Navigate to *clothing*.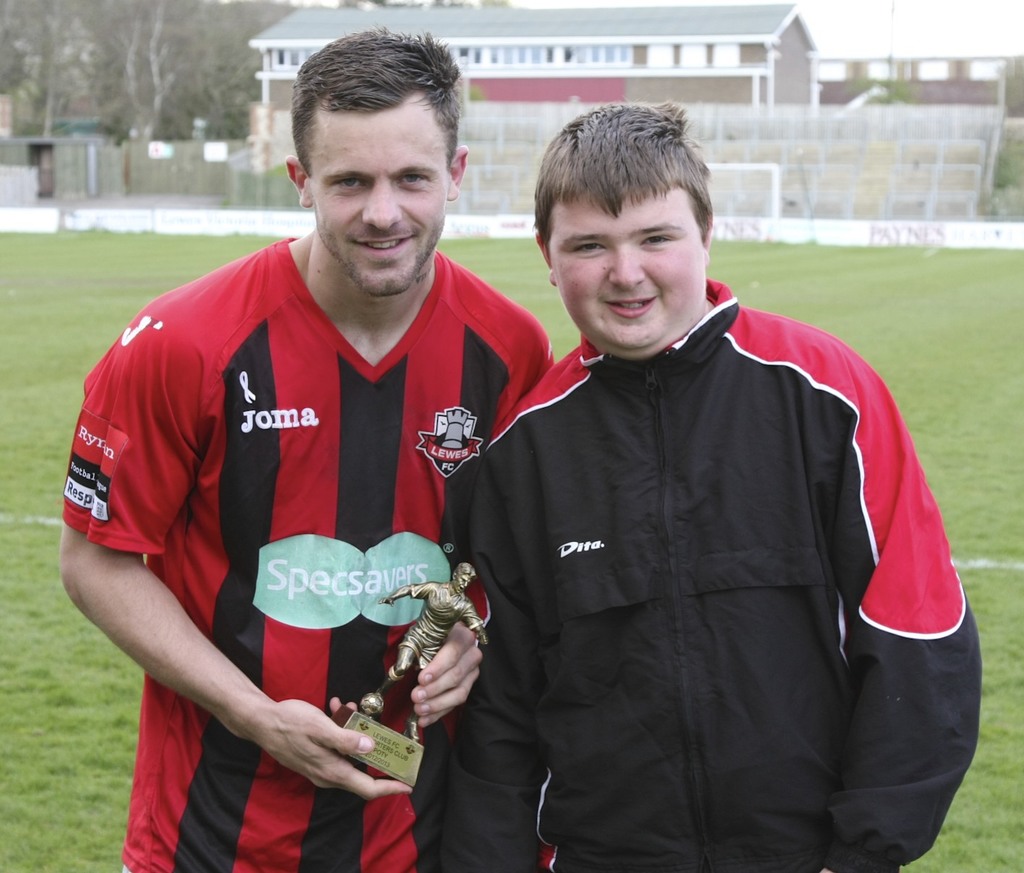
Navigation target: 440 278 983 872.
